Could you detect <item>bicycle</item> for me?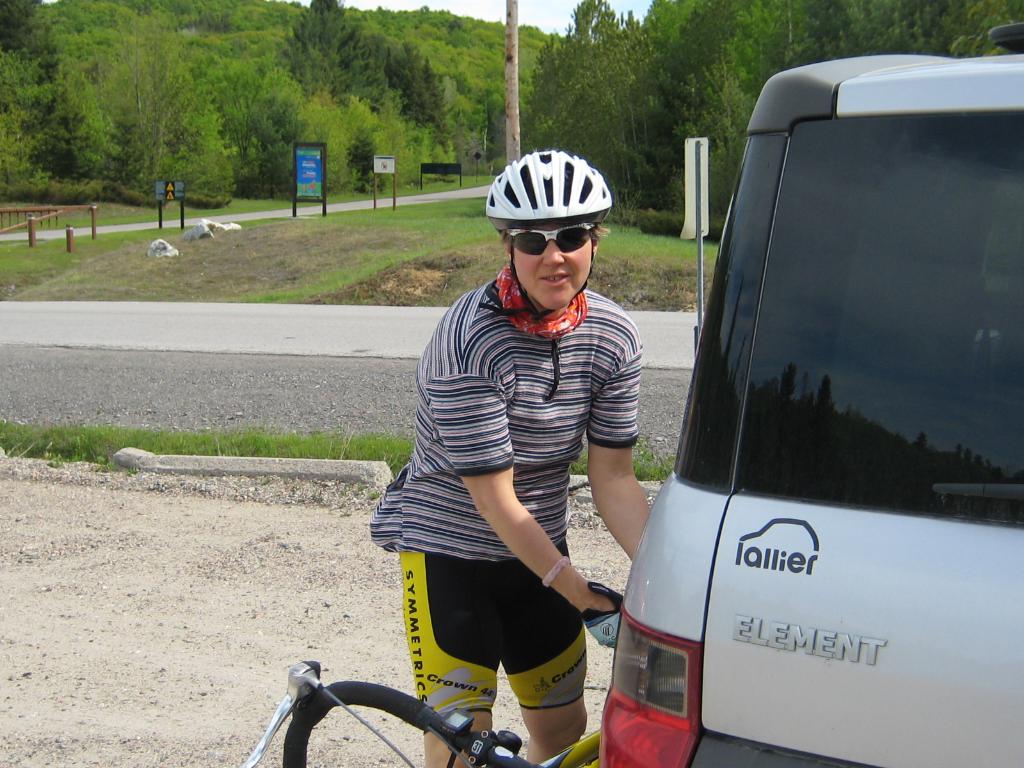
Detection result: left=241, top=579, right=636, bottom=767.
